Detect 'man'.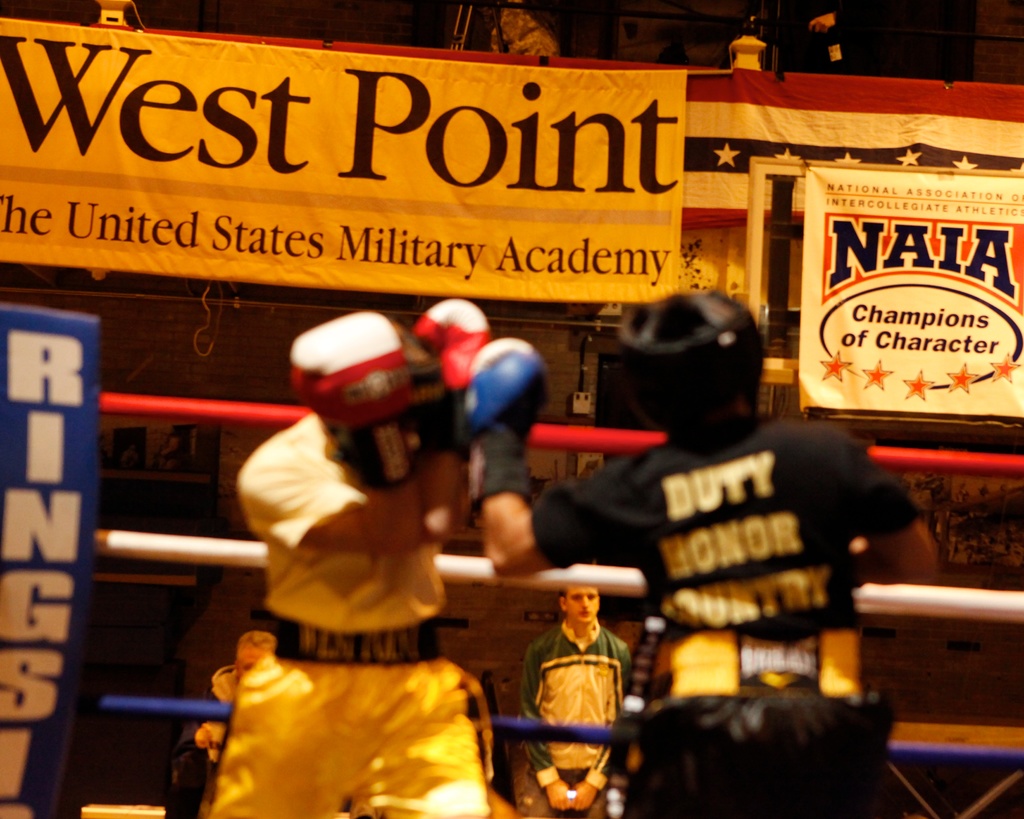
Detected at [502, 580, 637, 806].
